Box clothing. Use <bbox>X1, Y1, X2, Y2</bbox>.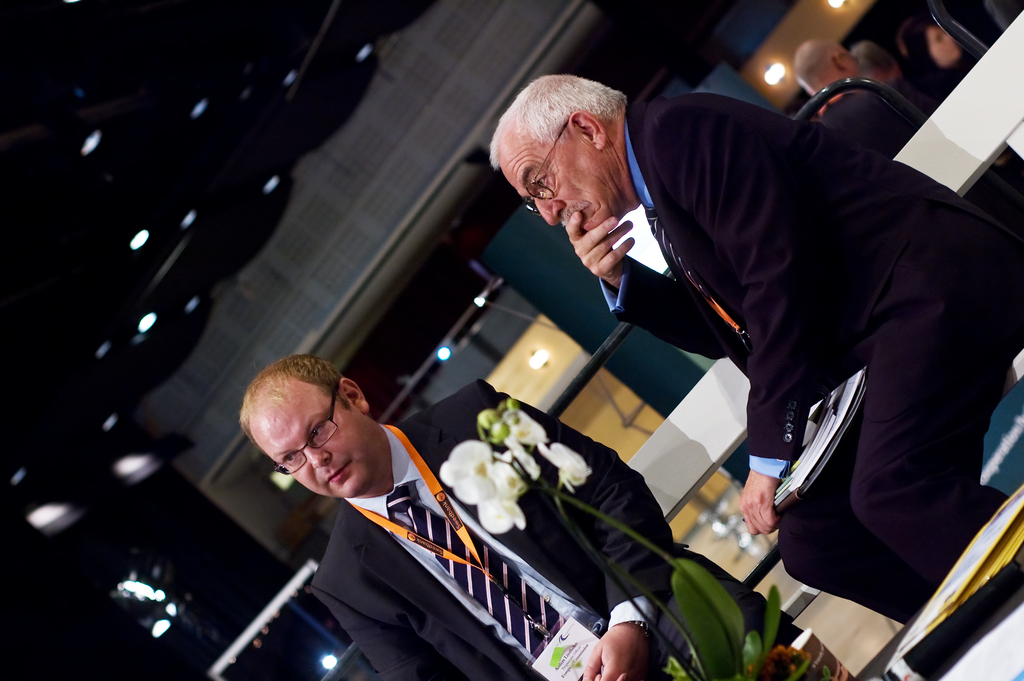
<bbox>308, 377, 813, 680</bbox>.
